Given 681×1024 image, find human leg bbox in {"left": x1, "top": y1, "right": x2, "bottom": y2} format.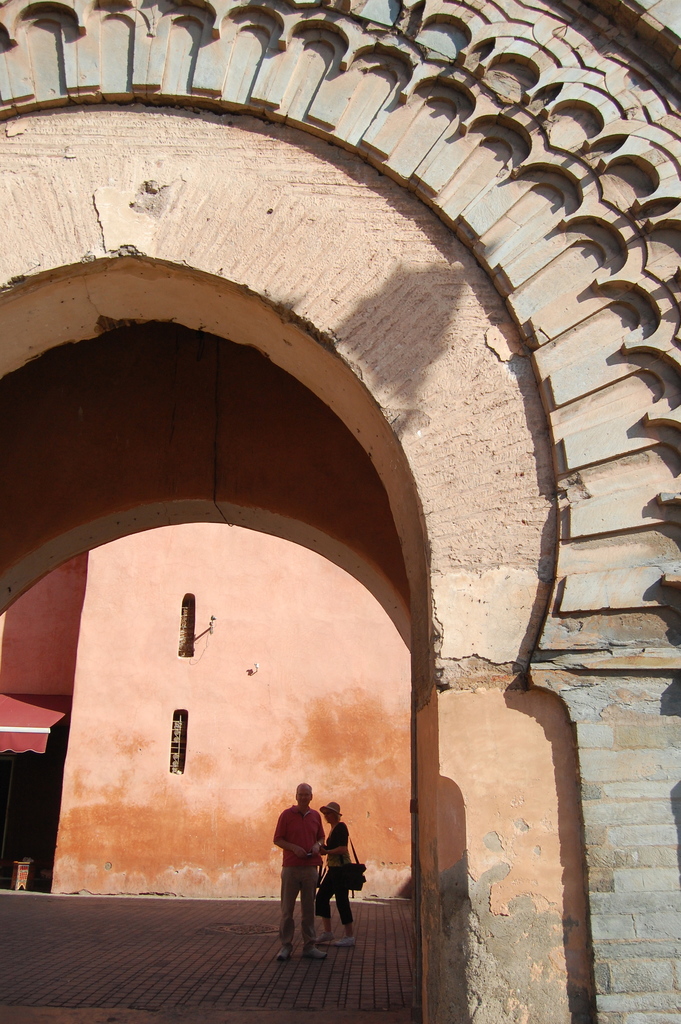
{"left": 318, "top": 877, "right": 336, "bottom": 944}.
